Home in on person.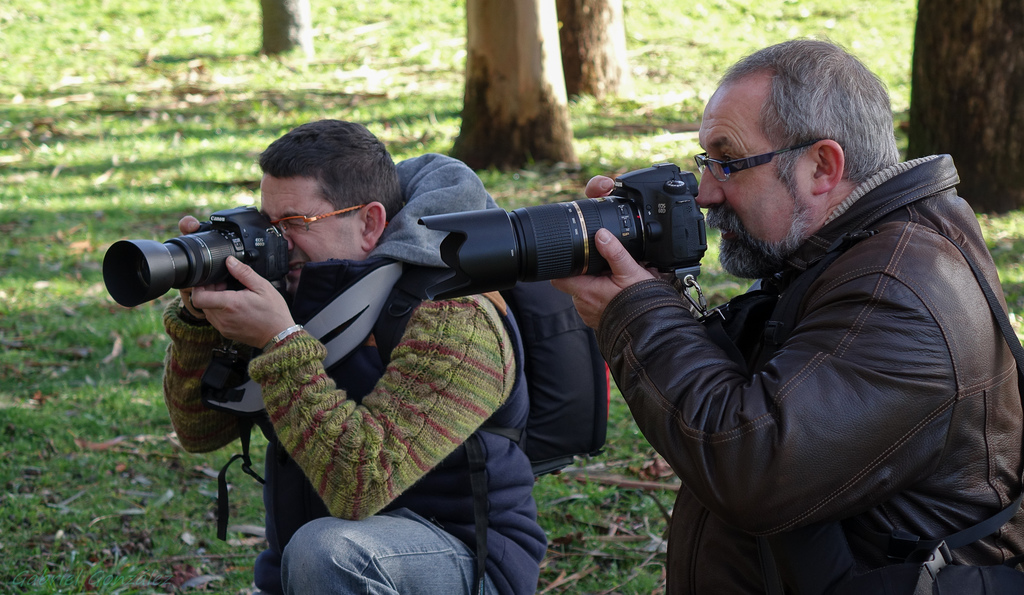
Homed in at 555 43 1023 594.
